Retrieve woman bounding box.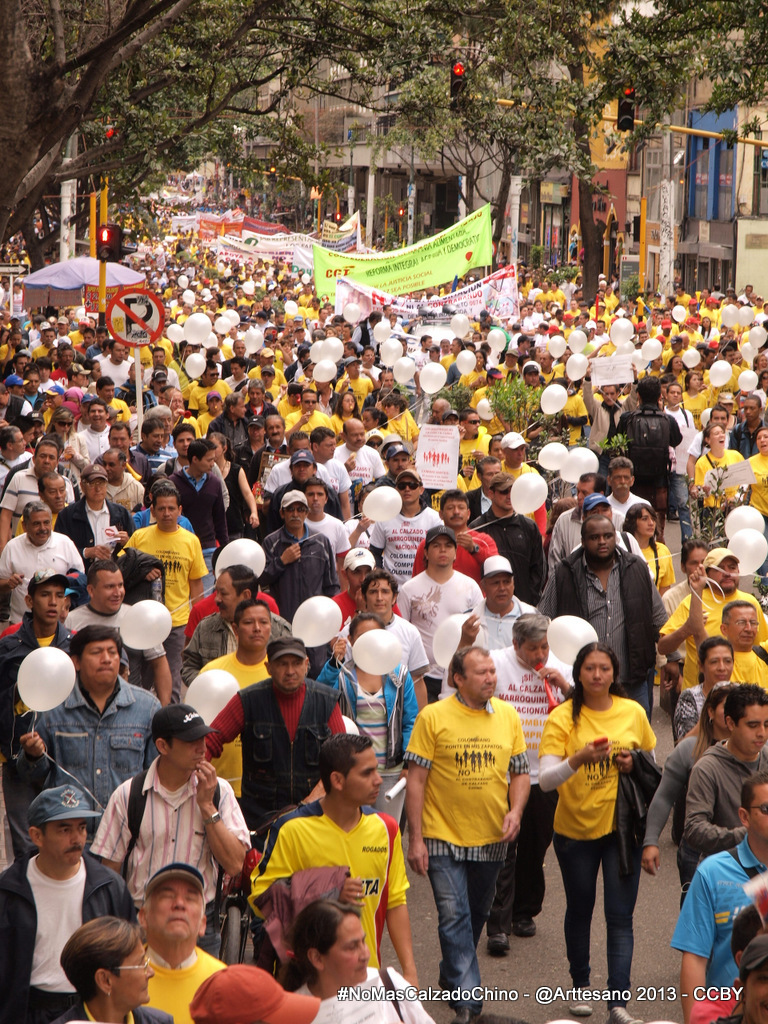
Bounding box: (736, 430, 767, 530).
